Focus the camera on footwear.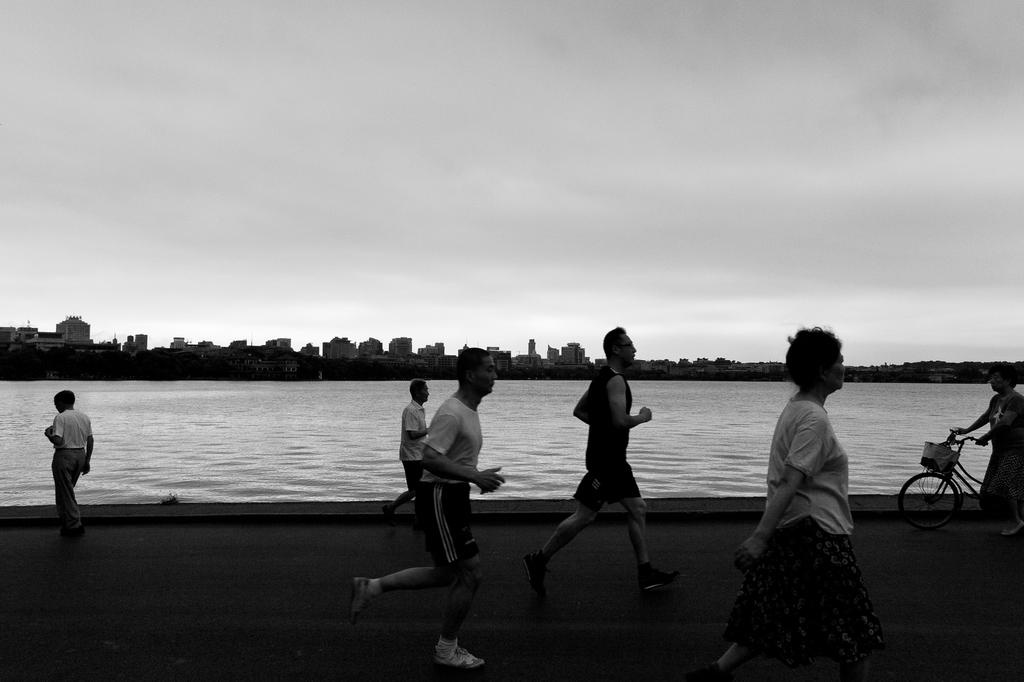
Focus region: x1=693, y1=654, x2=722, y2=681.
